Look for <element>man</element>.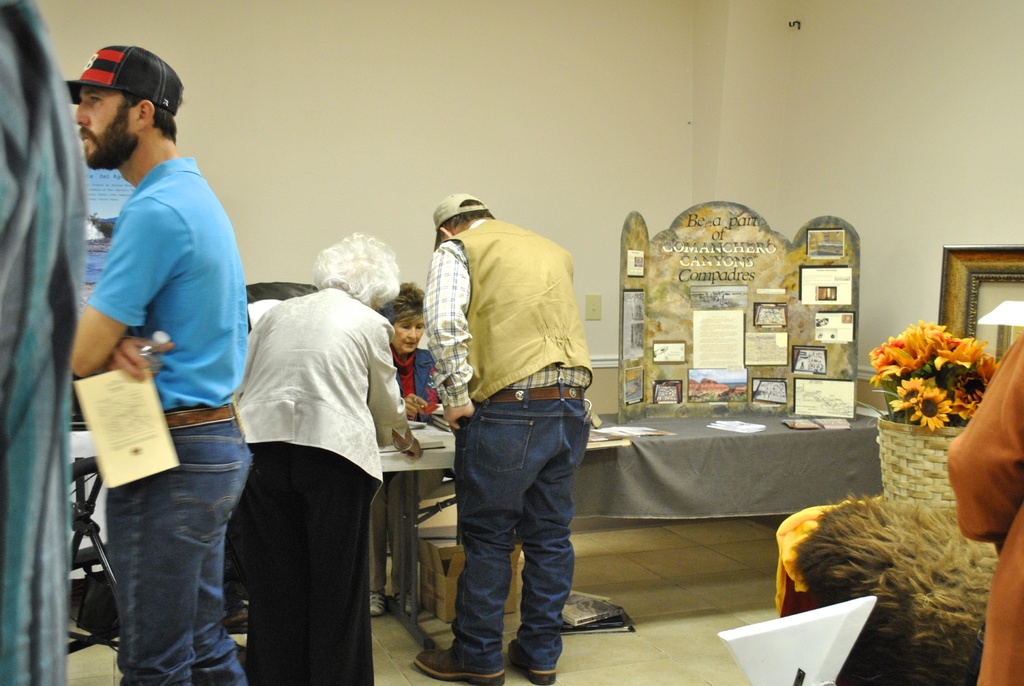
Found: 49:25:271:685.
